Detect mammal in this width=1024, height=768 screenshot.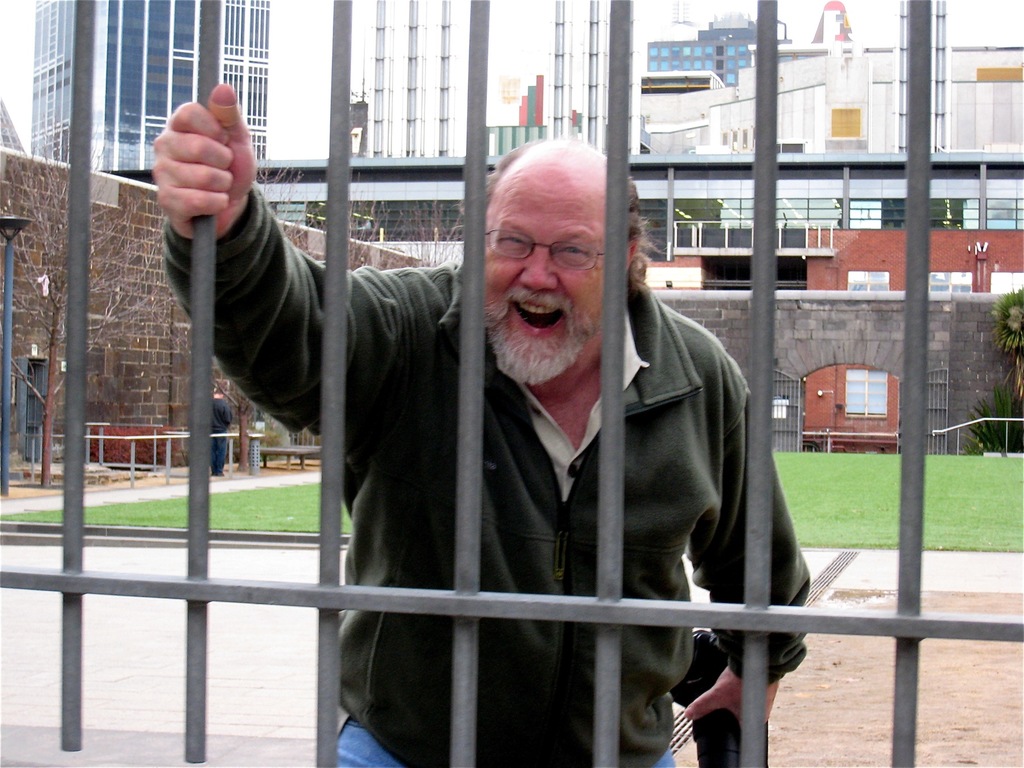
Detection: [x1=135, y1=116, x2=888, y2=767].
